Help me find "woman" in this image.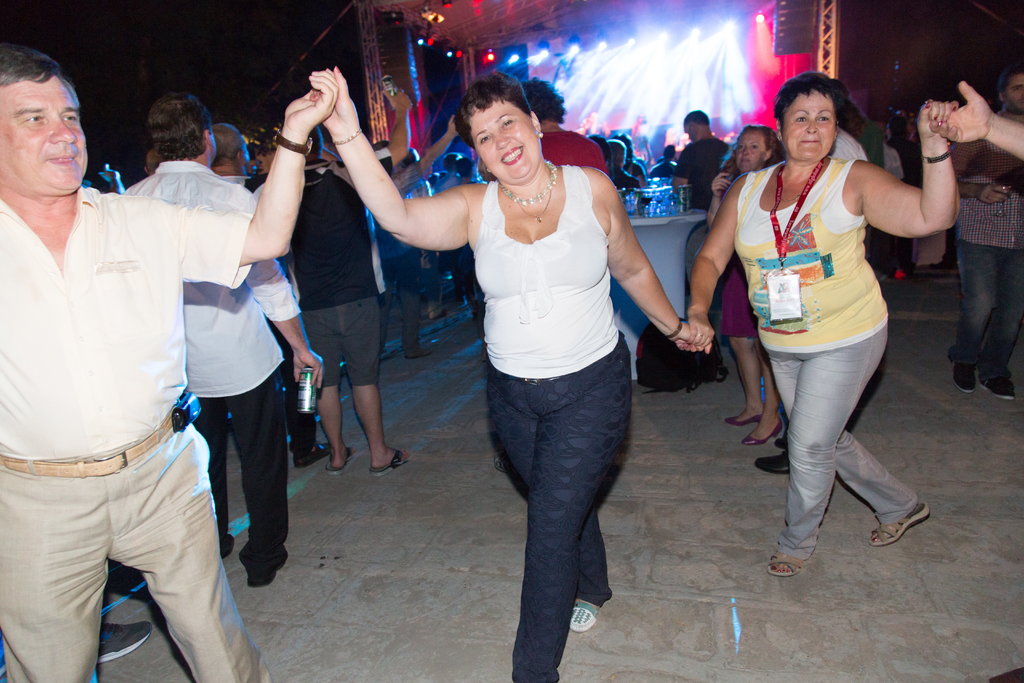
Found it: (721, 74, 938, 571).
